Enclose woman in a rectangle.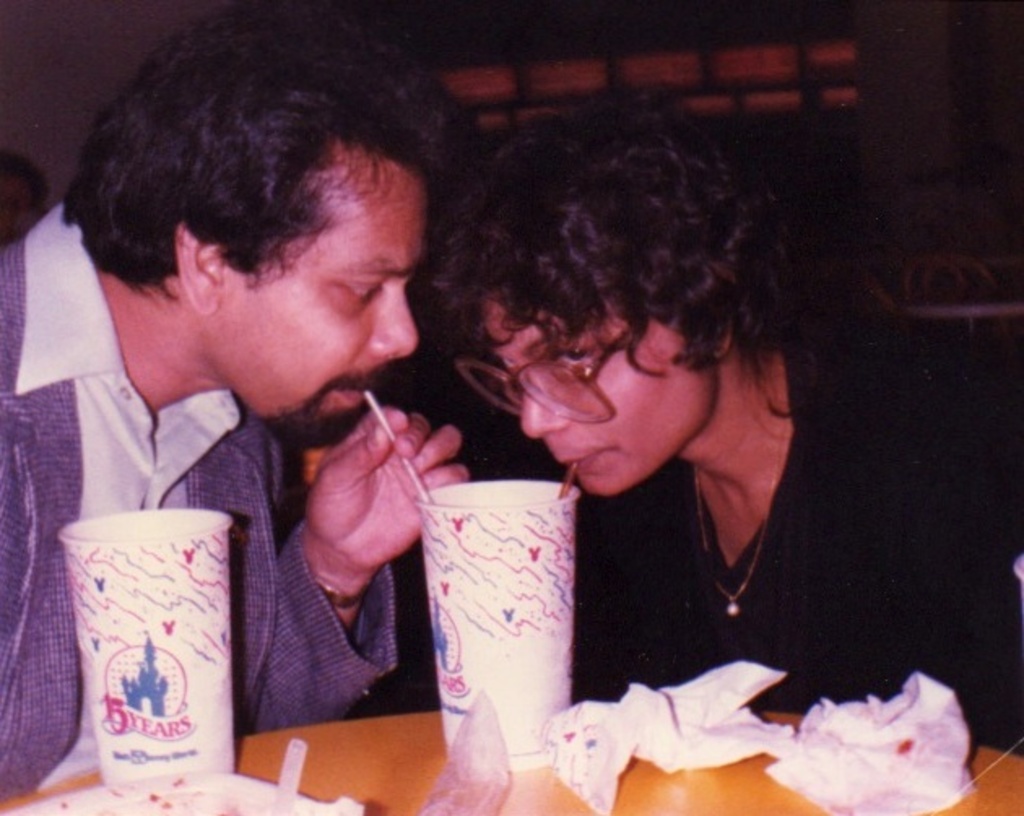
<region>431, 89, 1022, 764</region>.
